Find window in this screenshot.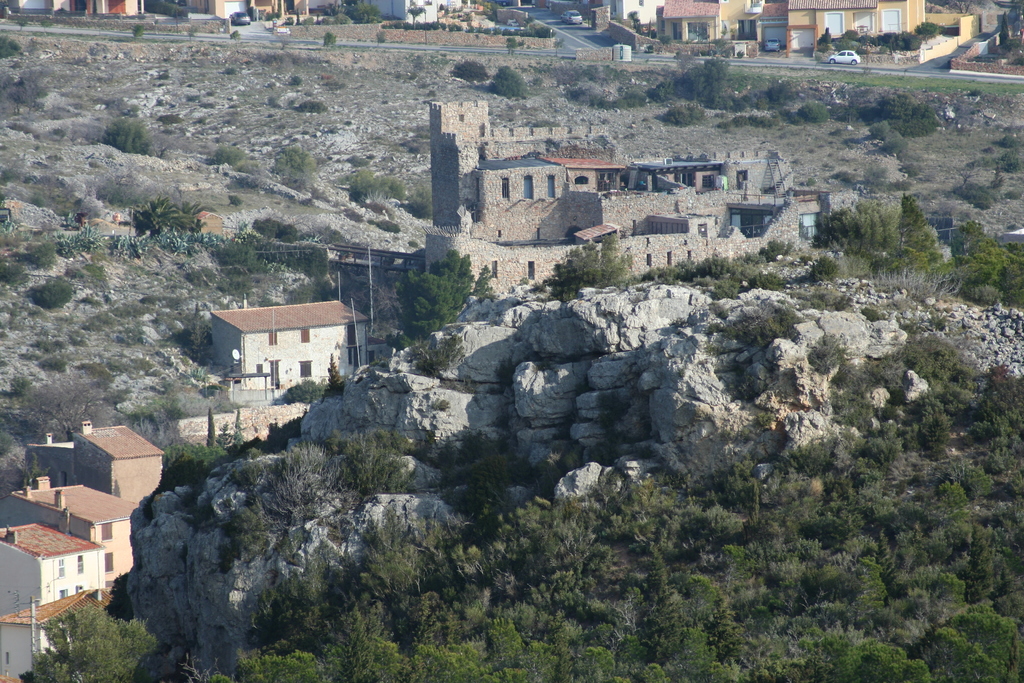
The bounding box for window is locate(301, 361, 311, 375).
